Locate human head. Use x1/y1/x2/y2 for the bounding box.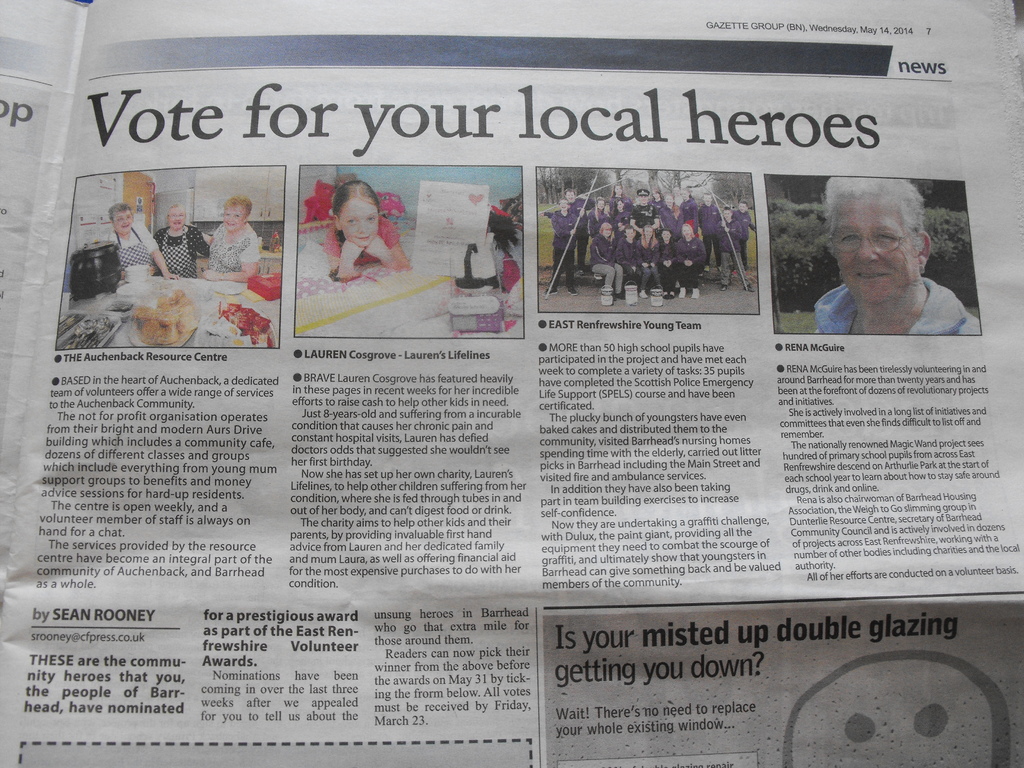
660/230/671/239.
